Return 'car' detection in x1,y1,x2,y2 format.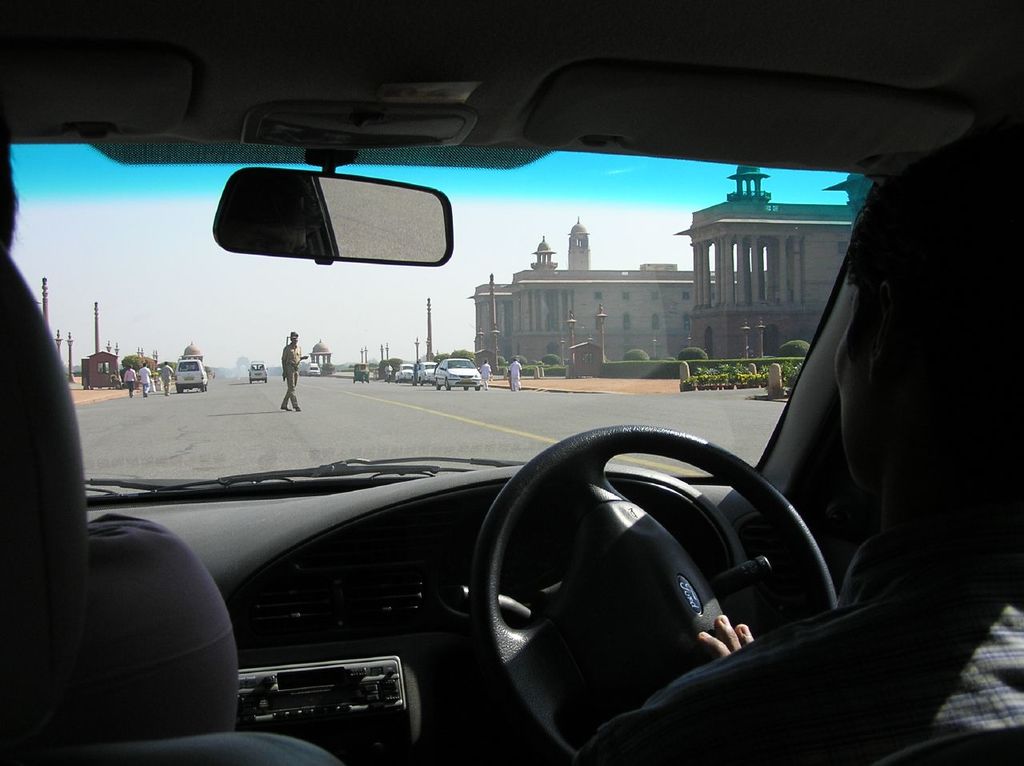
415,360,438,385.
